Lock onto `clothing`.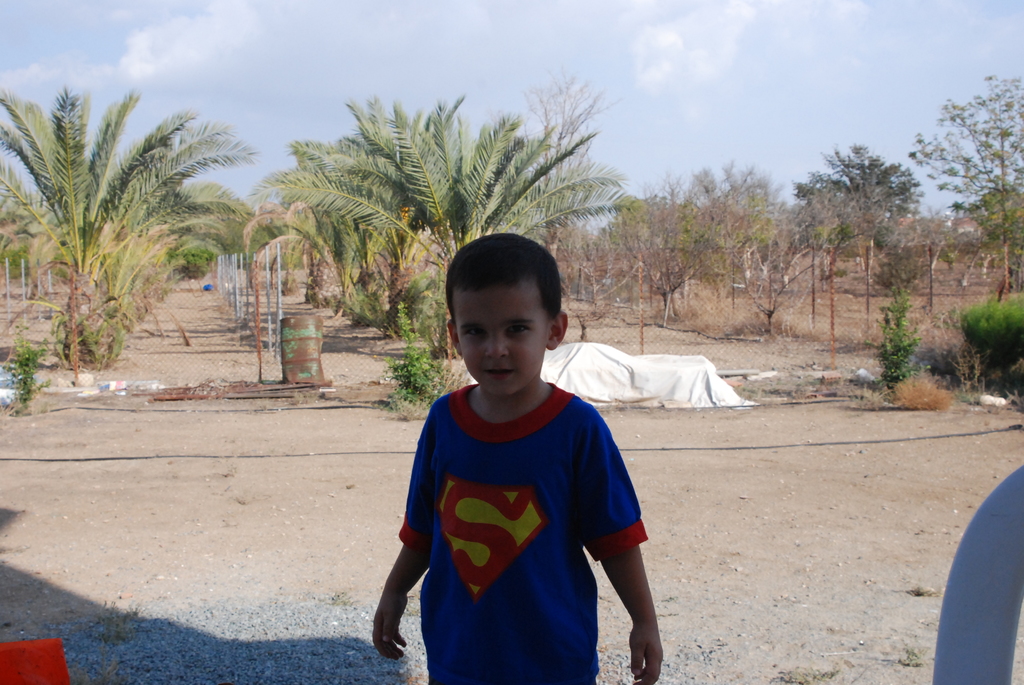
Locked: 401:380:646:684.
